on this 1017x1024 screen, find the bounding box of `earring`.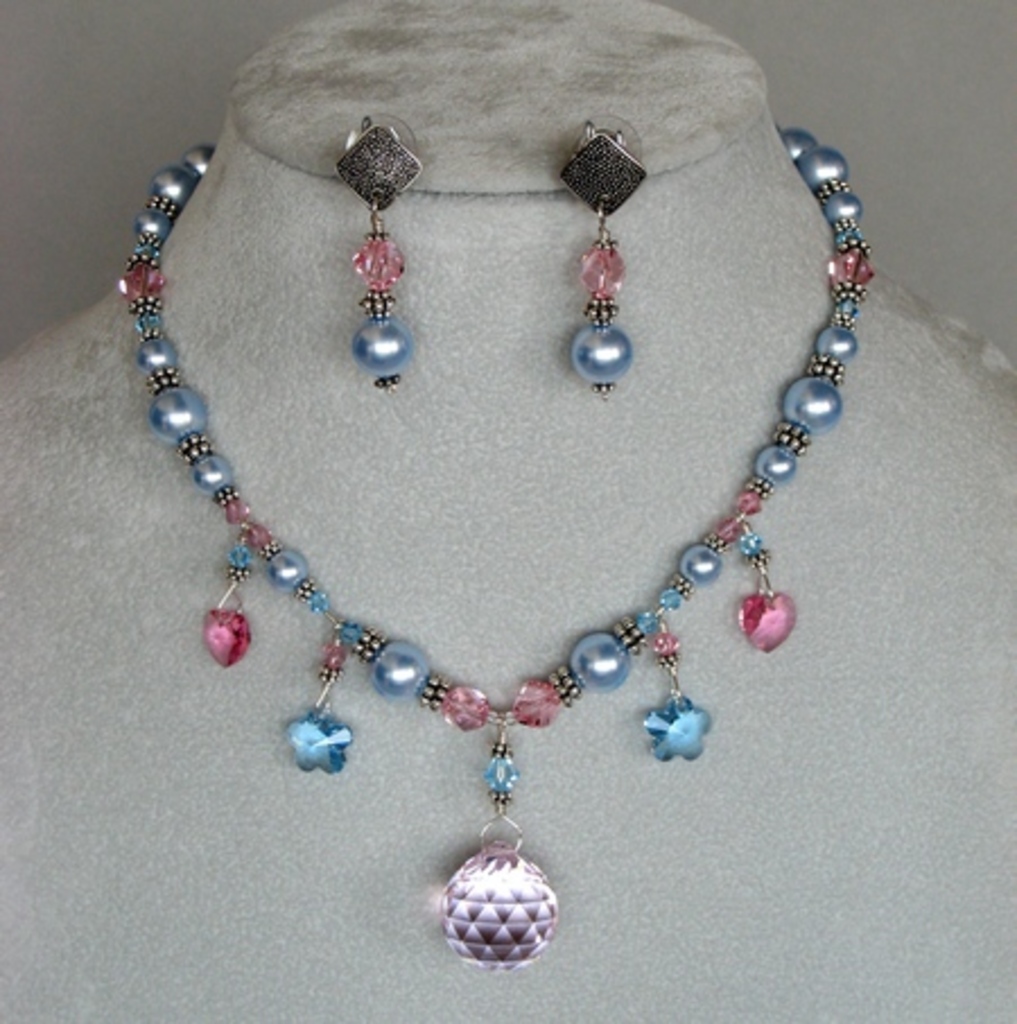
Bounding box: pyautogui.locateOnScreen(330, 111, 427, 393).
